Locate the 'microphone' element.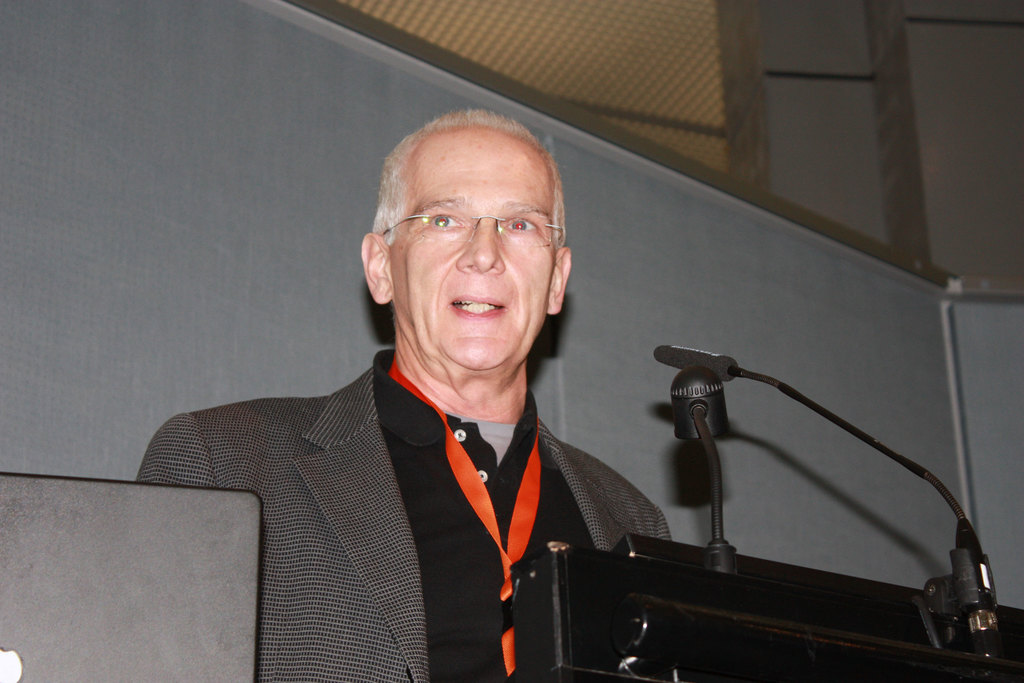
Element bbox: <box>650,342,985,564</box>.
